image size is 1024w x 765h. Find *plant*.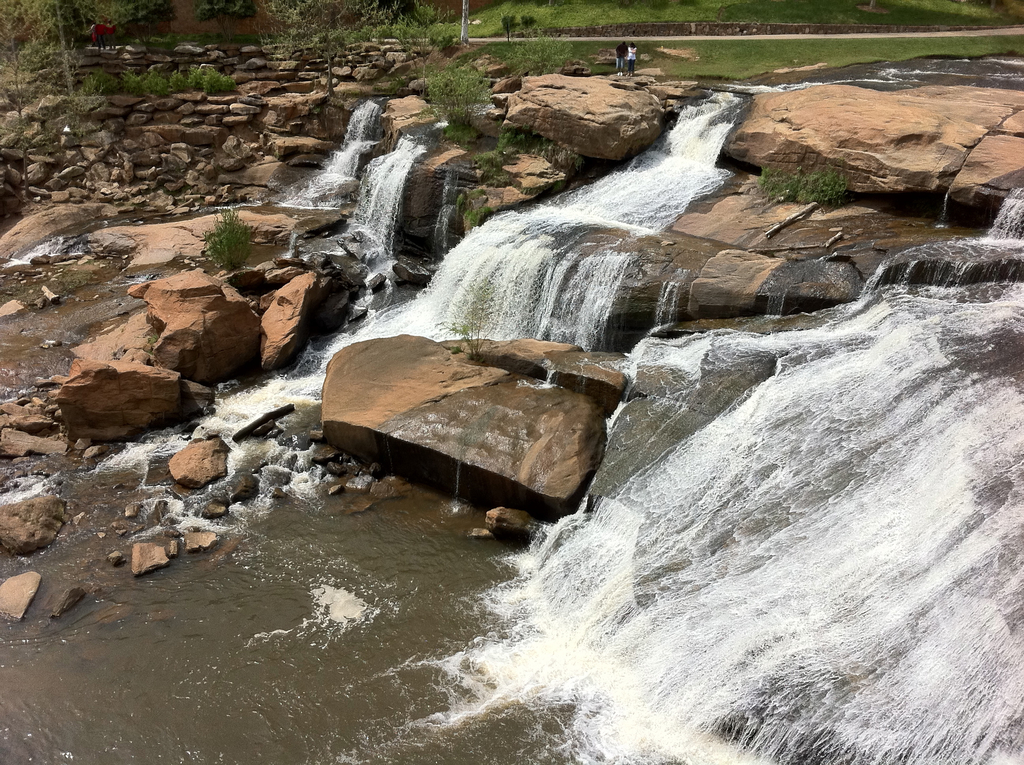
bbox(422, 56, 497, 149).
